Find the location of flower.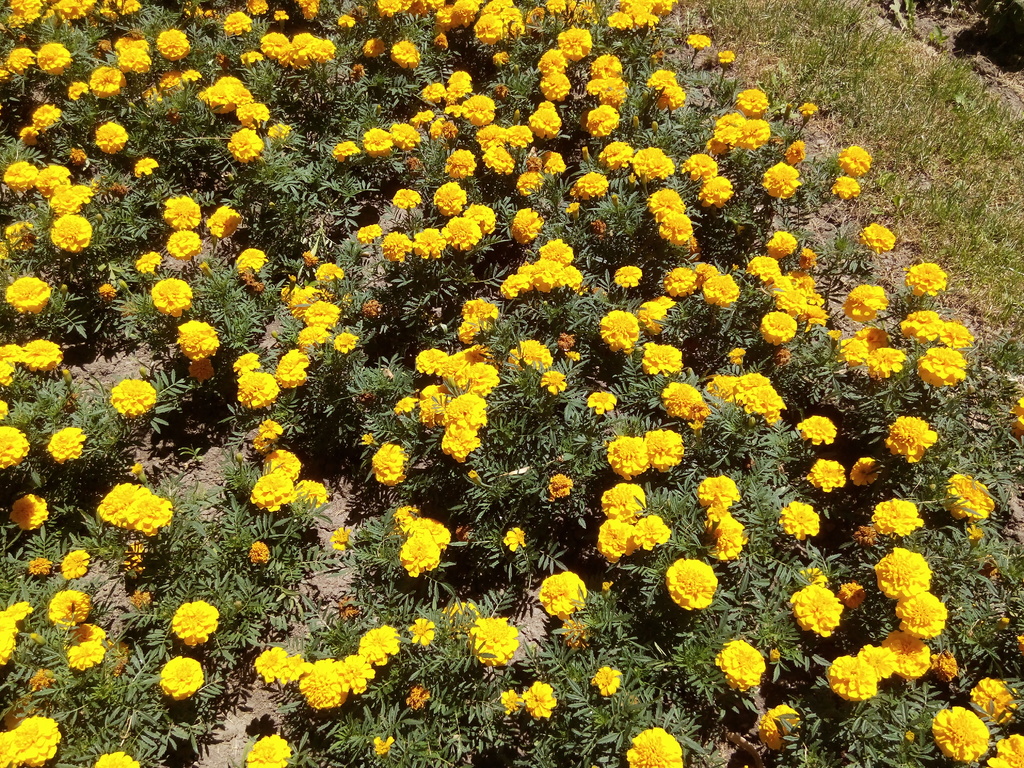
Location: (left=474, top=0, right=526, bottom=45).
